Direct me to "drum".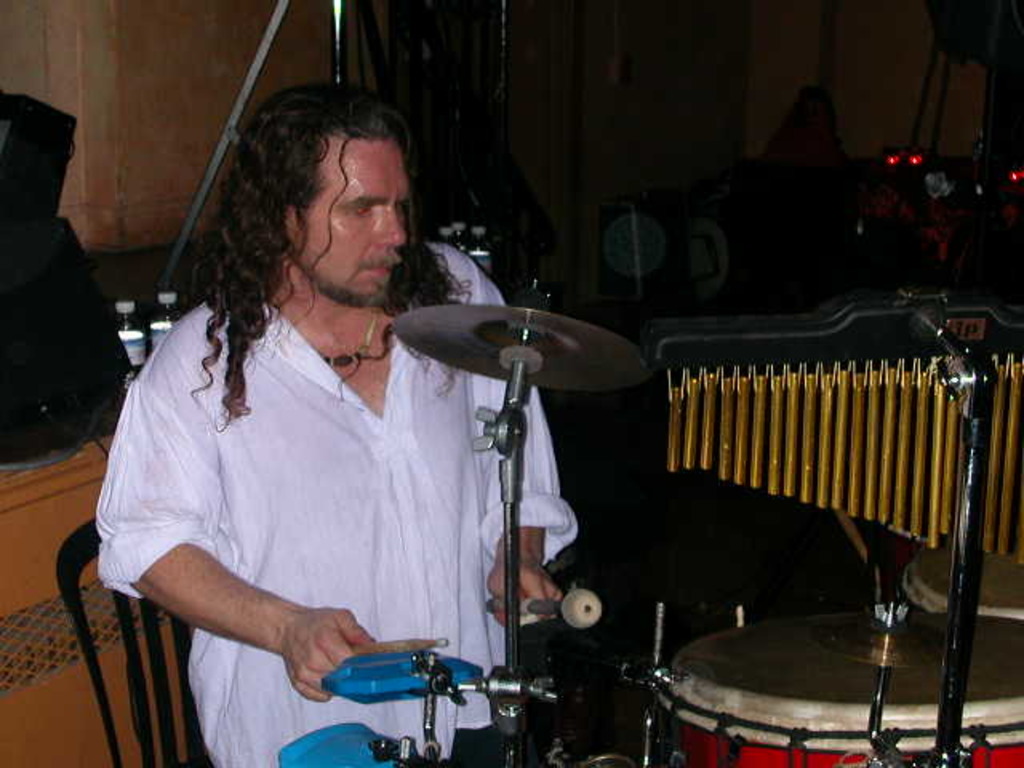
Direction: {"left": 664, "top": 602, "right": 1022, "bottom": 766}.
